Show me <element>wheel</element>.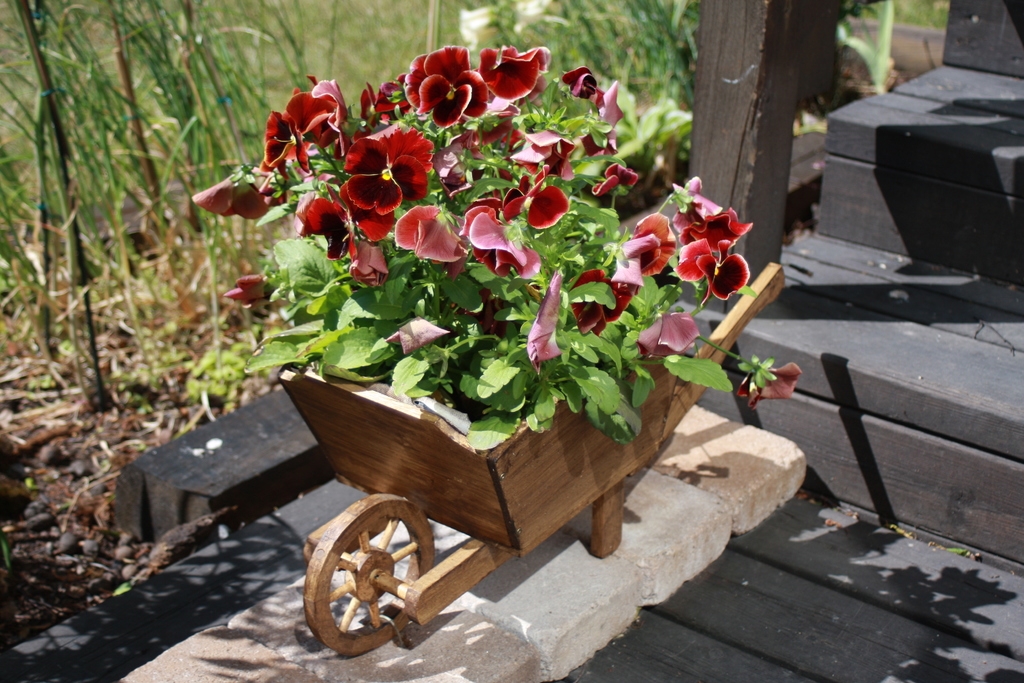
<element>wheel</element> is here: <box>309,500,447,659</box>.
